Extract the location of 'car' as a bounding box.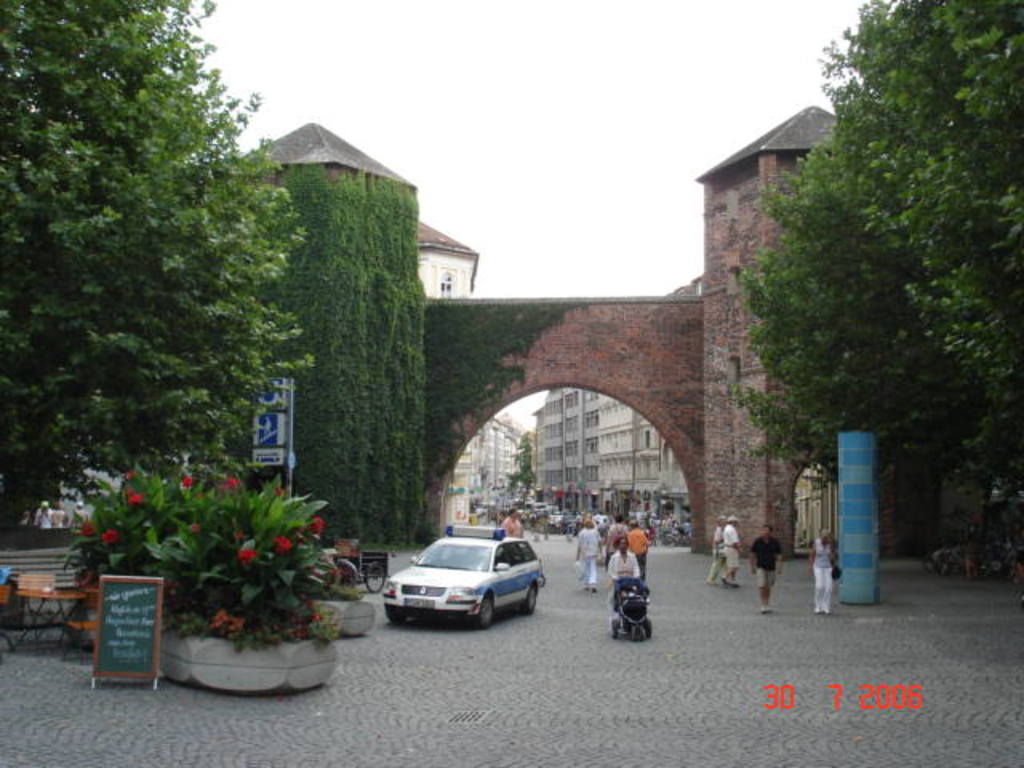
(382,523,541,624).
